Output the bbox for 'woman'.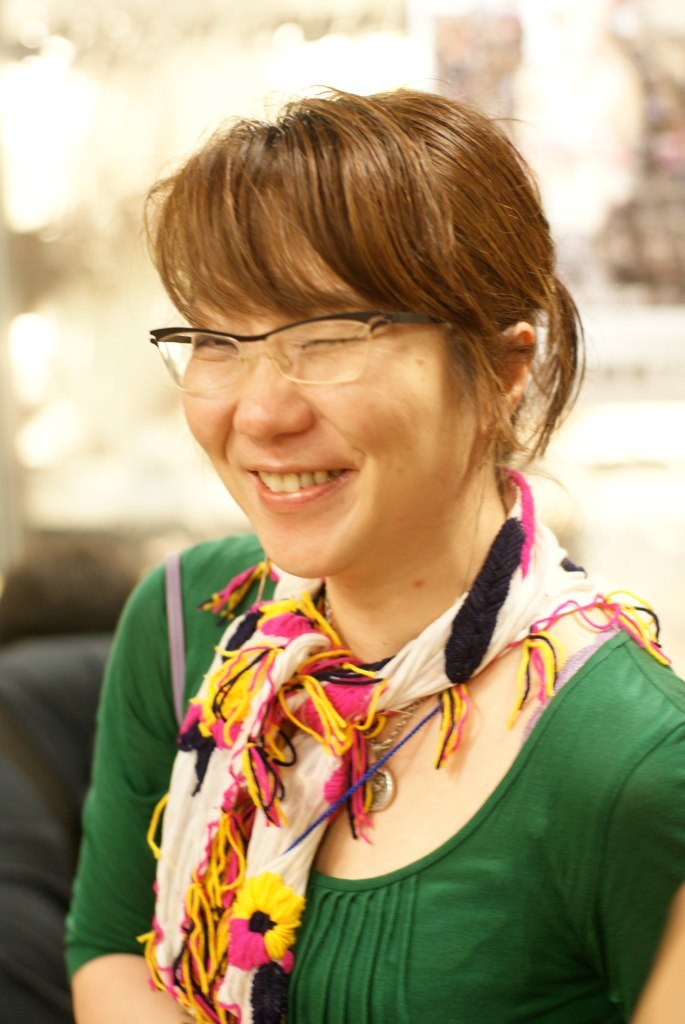
{"x1": 50, "y1": 62, "x2": 684, "y2": 981}.
